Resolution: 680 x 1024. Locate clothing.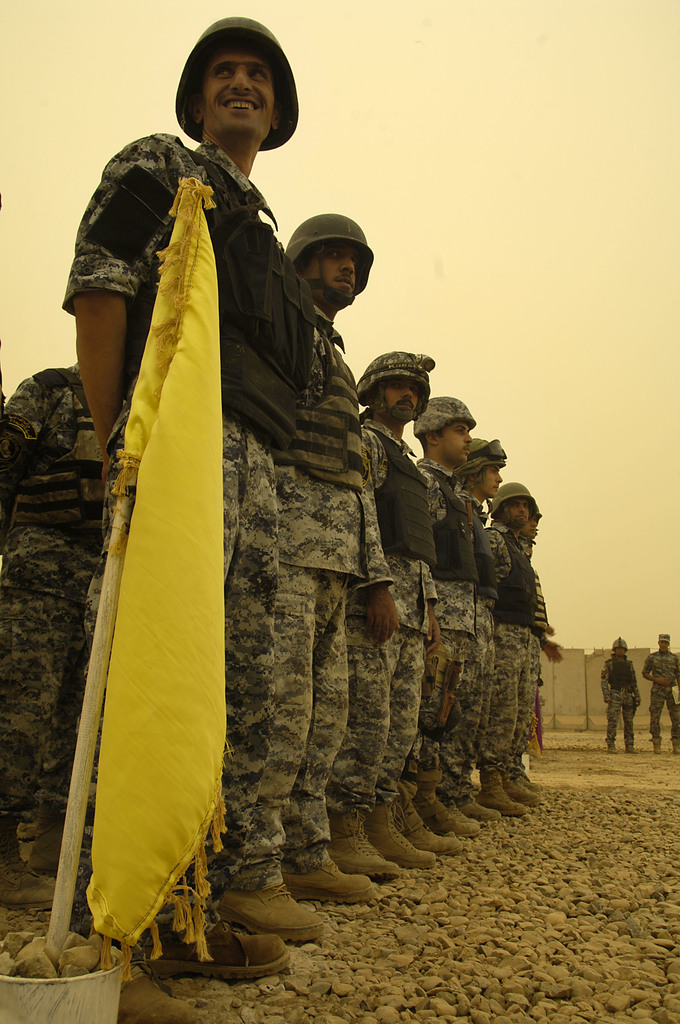
Rect(467, 498, 512, 796).
